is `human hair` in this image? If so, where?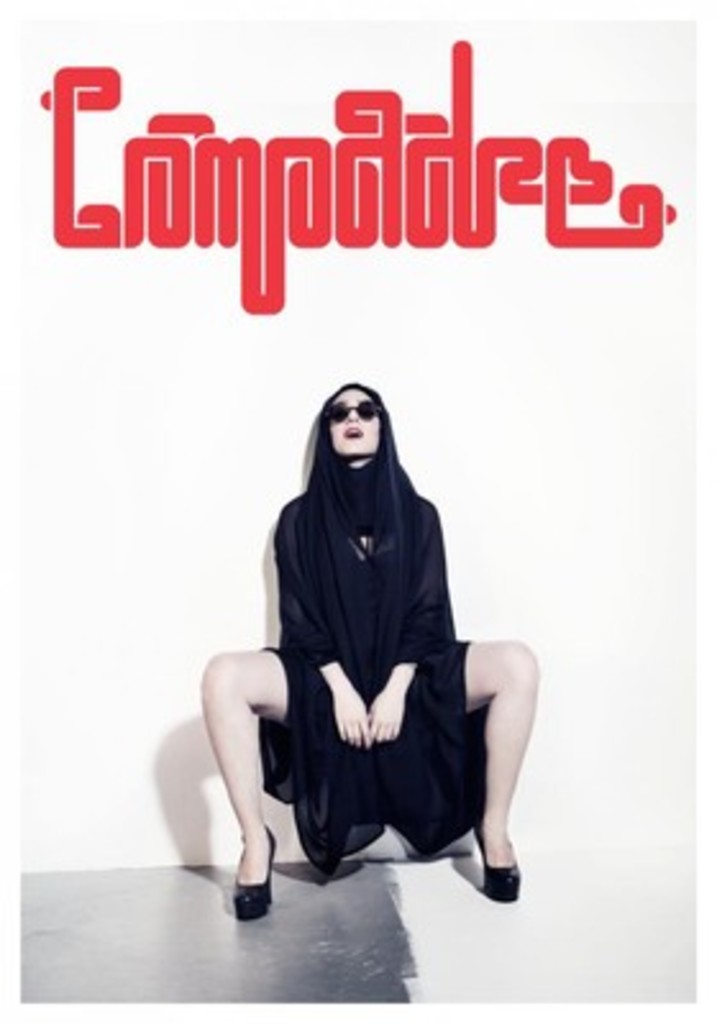
Yes, at rect(292, 374, 412, 540).
